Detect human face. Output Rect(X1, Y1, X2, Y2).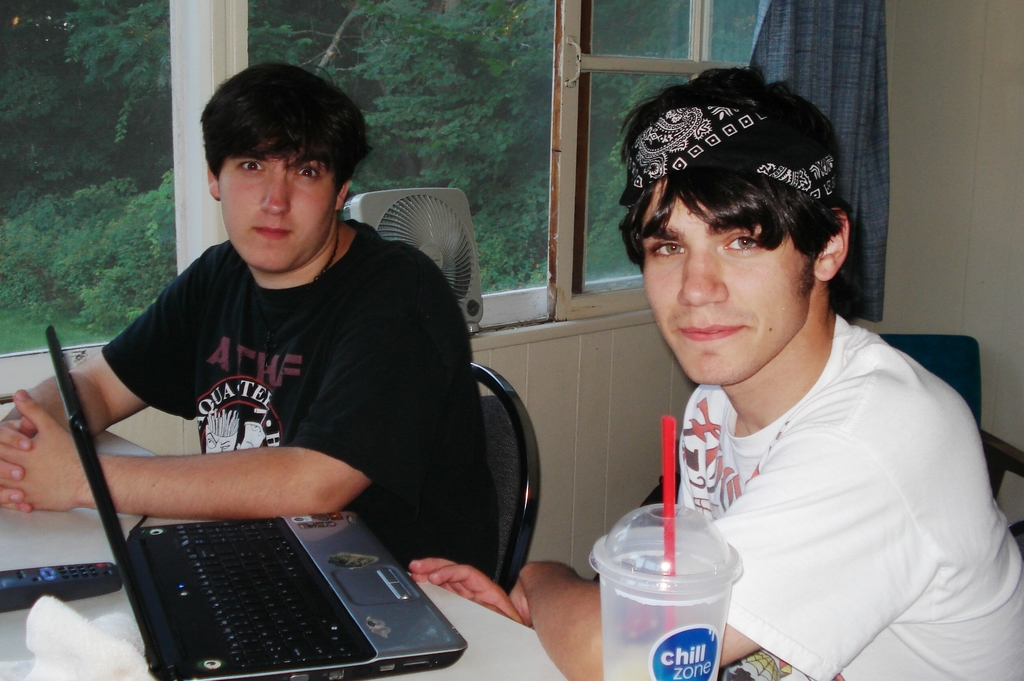
Rect(213, 146, 337, 270).
